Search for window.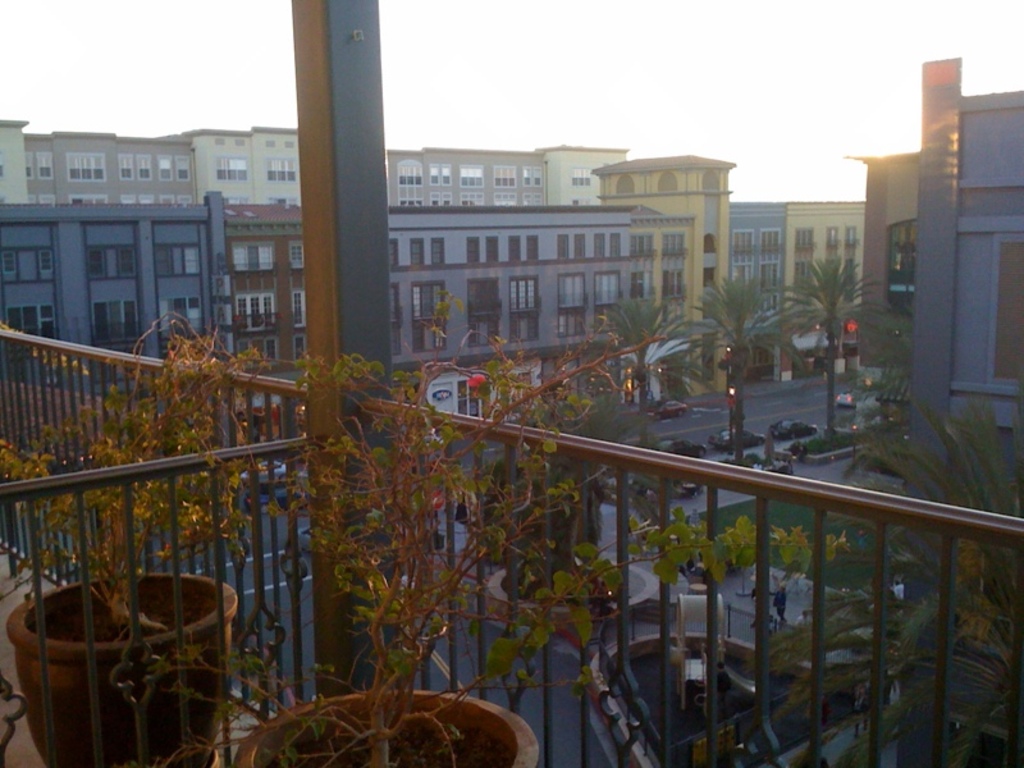
Found at [792,255,809,275].
